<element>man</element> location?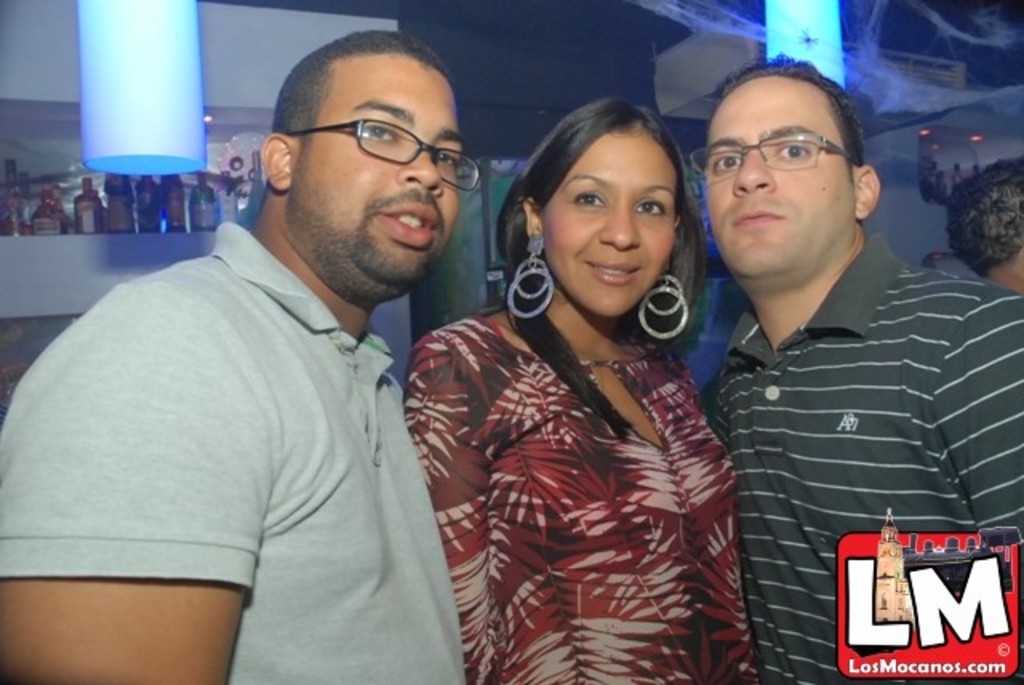
select_region(0, 30, 485, 683)
